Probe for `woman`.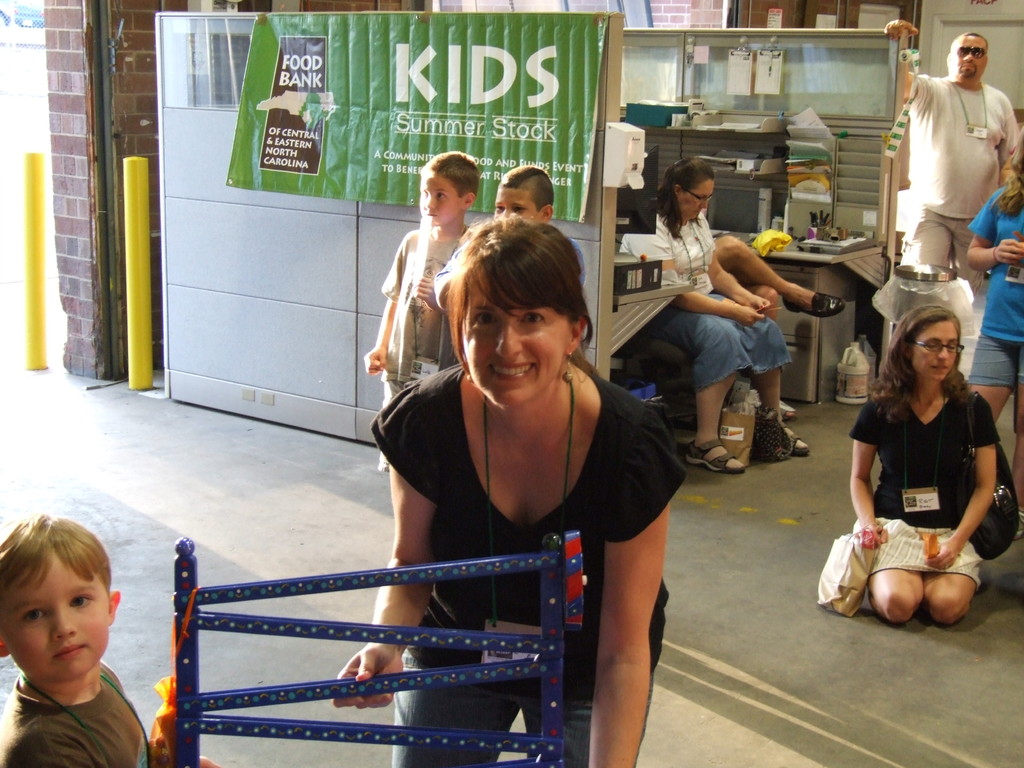
Probe result: bbox(619, 155, 811, 474).
